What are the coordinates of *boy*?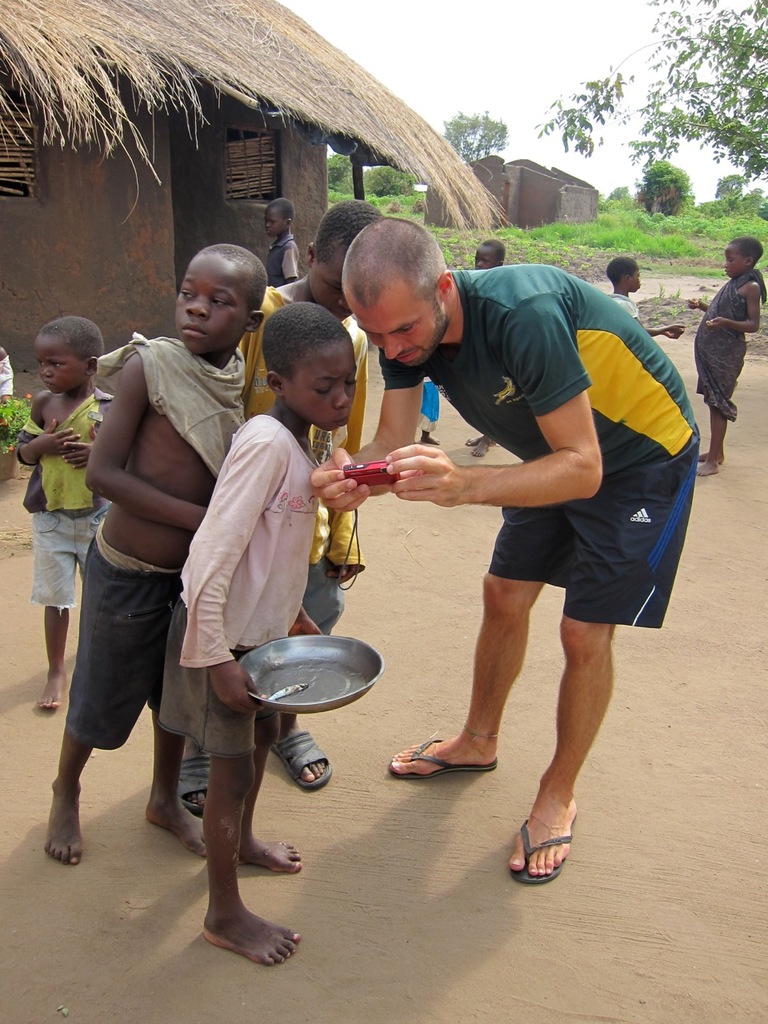
235, 195, 366, 794.
